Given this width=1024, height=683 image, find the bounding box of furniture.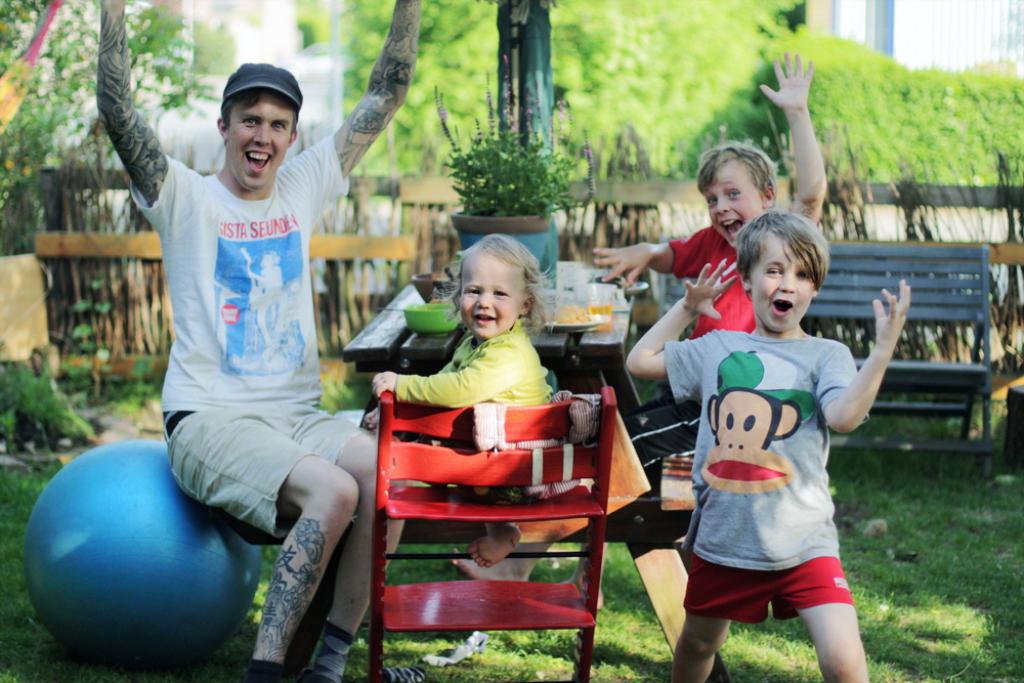
BBox(342, 260, 637, 412).
